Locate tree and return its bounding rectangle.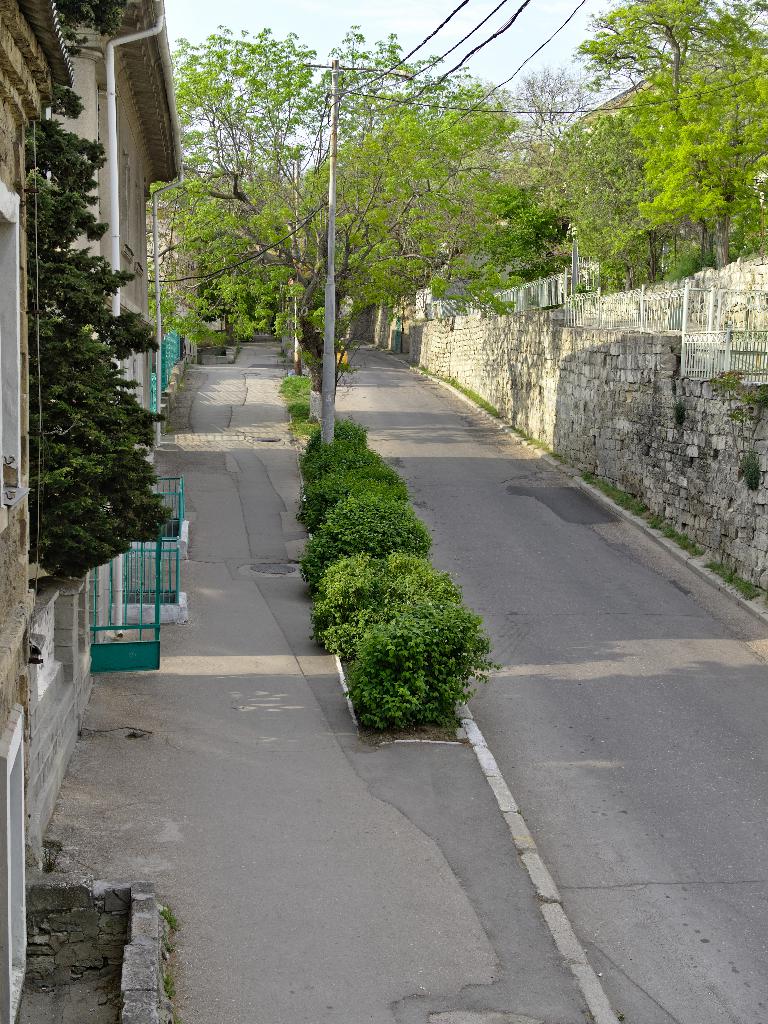
pyautogui.locateOnScreen(452, 61, 592, 282).
